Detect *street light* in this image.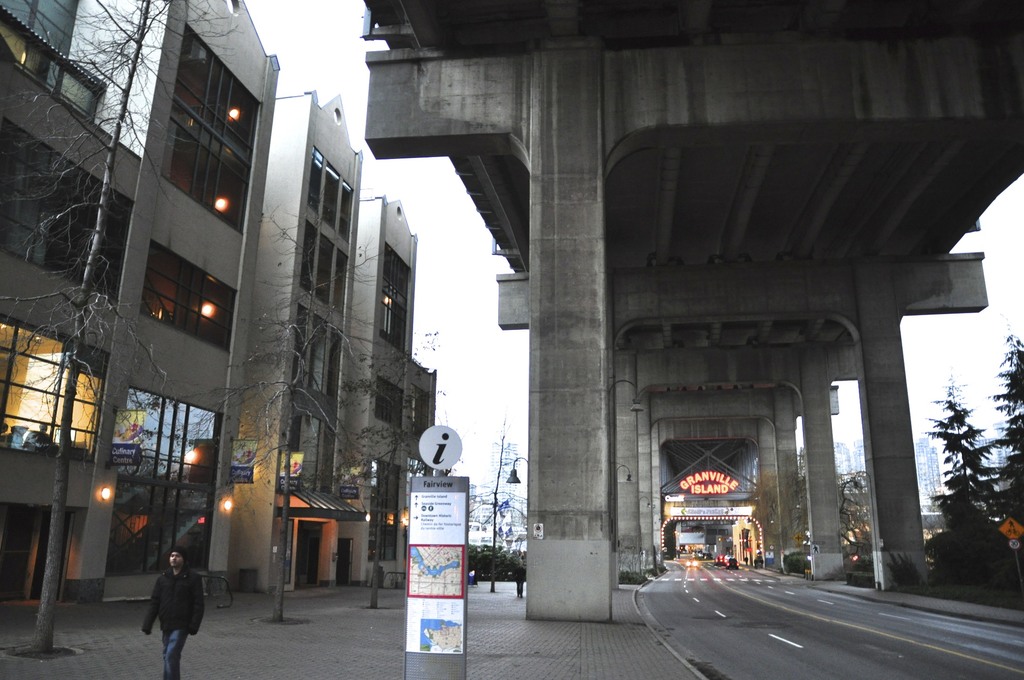
Detection: region(612, 464, 636, 487).
